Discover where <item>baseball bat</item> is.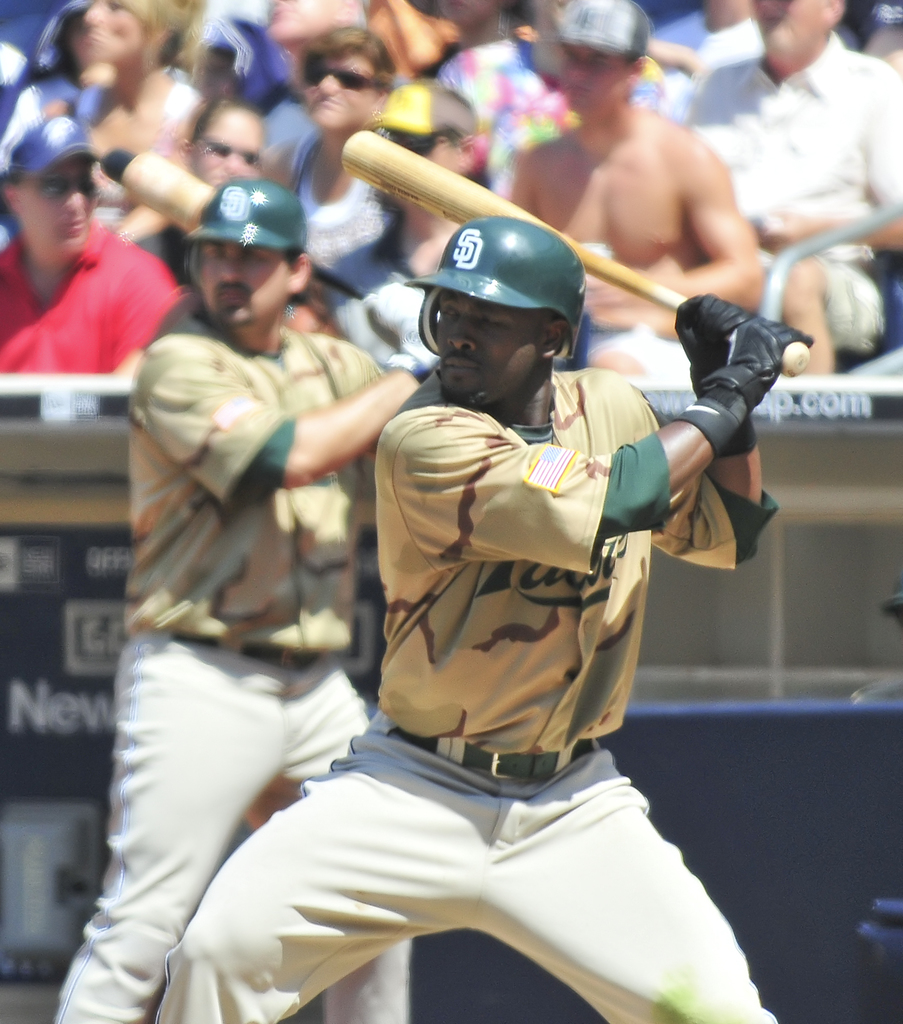
Discovered at {"x1": 118, "y1": 149, "x2": 364, "y2": 303}.
